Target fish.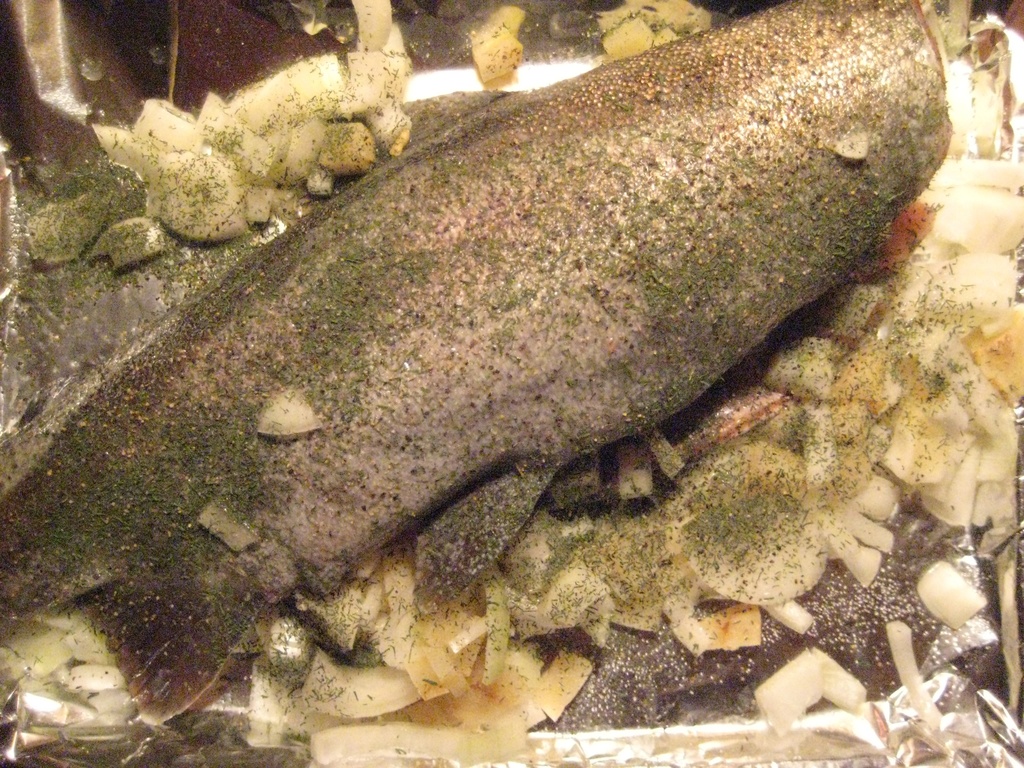
Target region: x1=0 y1=0 x2=954 y2=720.
